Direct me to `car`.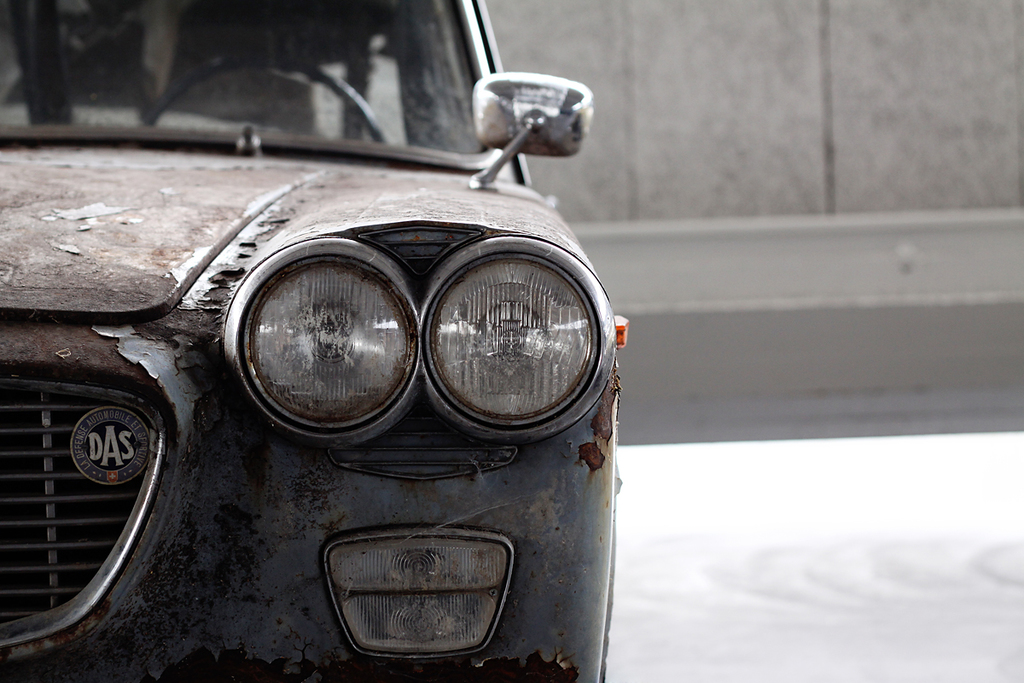
Direction: x1=0, y1=0, x2=627, y2=682.
